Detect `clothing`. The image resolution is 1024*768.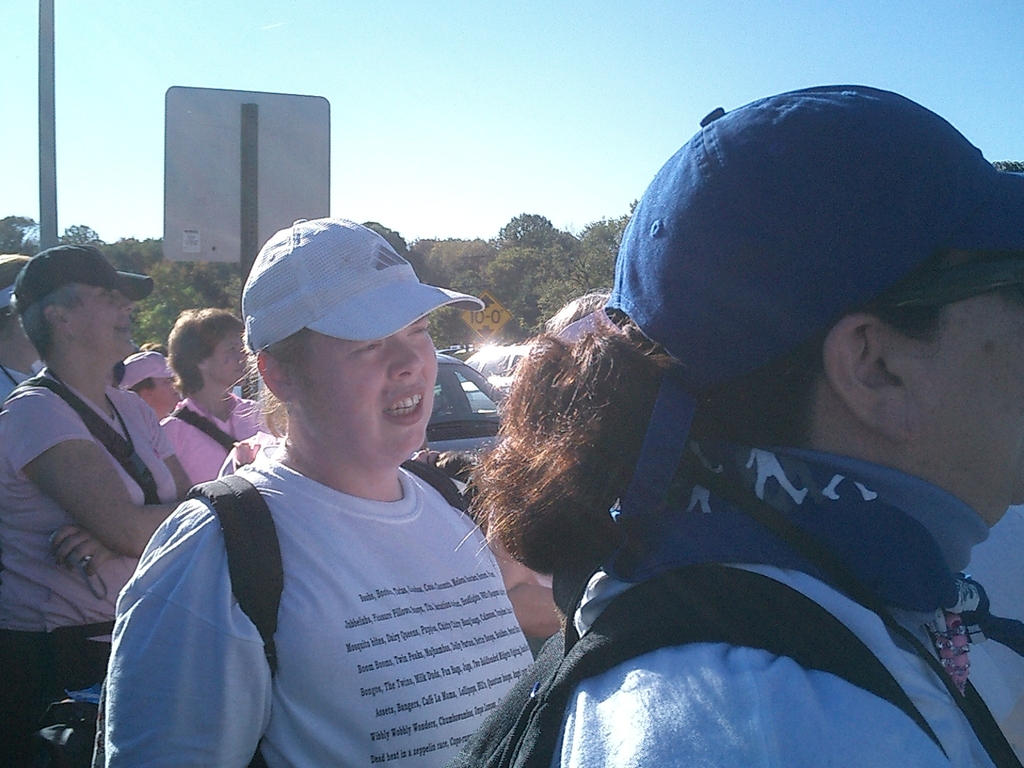
select_region(545, 441, 1023, 767).
